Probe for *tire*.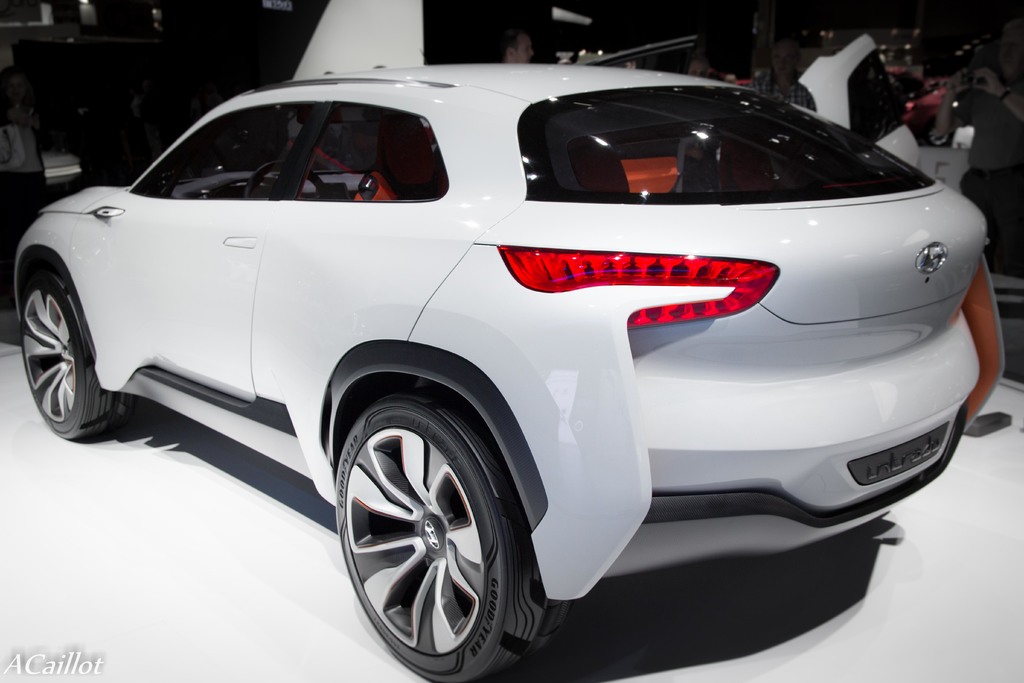
Probe result: [17,250,117,443].
